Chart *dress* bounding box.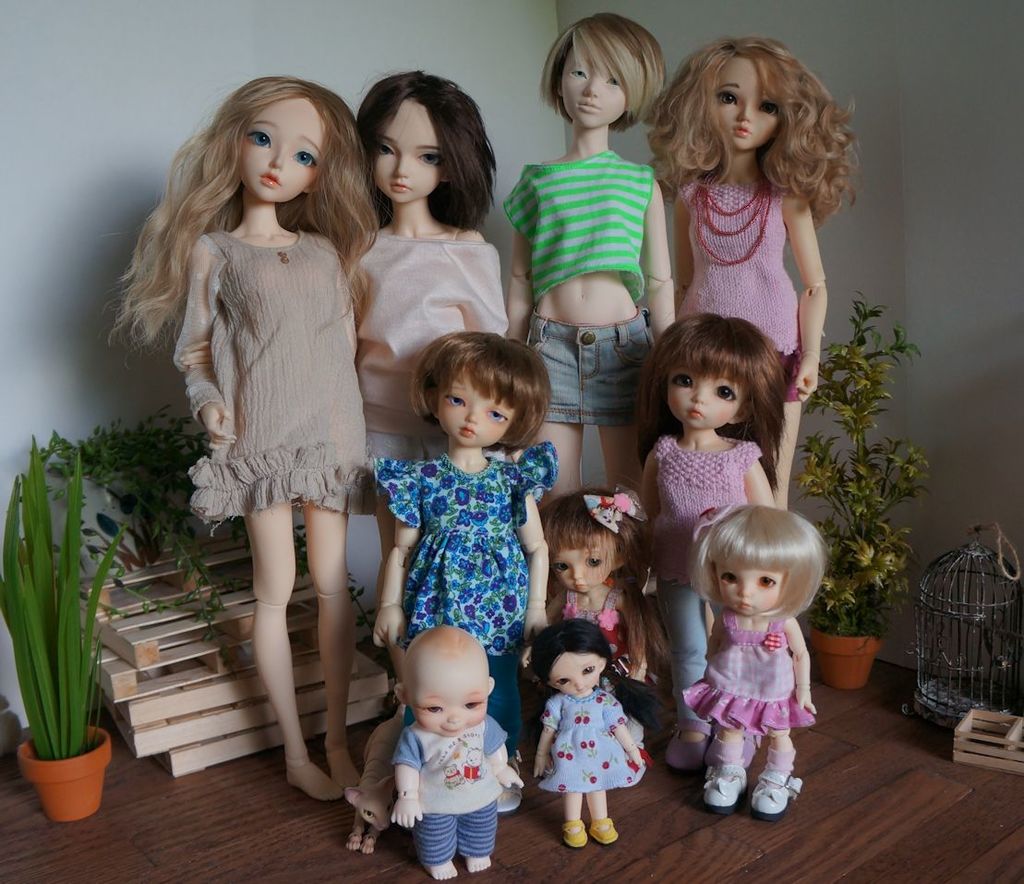
Charted: pyautogui.locateOnScreen(563, 584, 646, 683).
